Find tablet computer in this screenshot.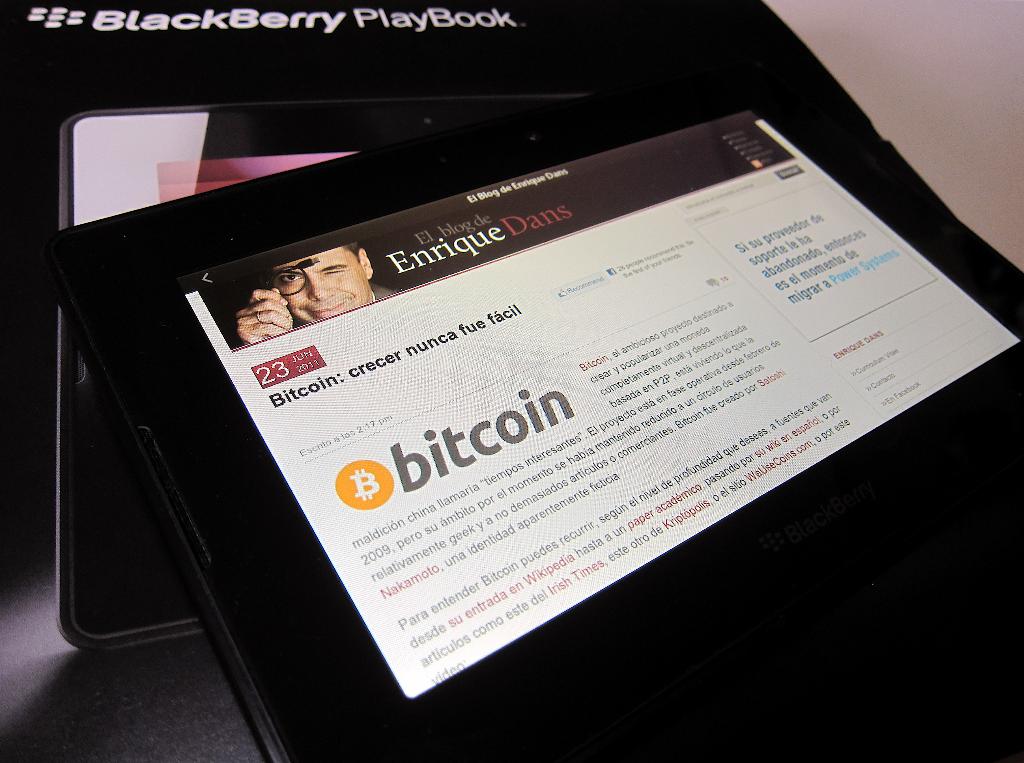
The bounding box for tablet computer is <region>49, 92, 1023, 762</region>.
